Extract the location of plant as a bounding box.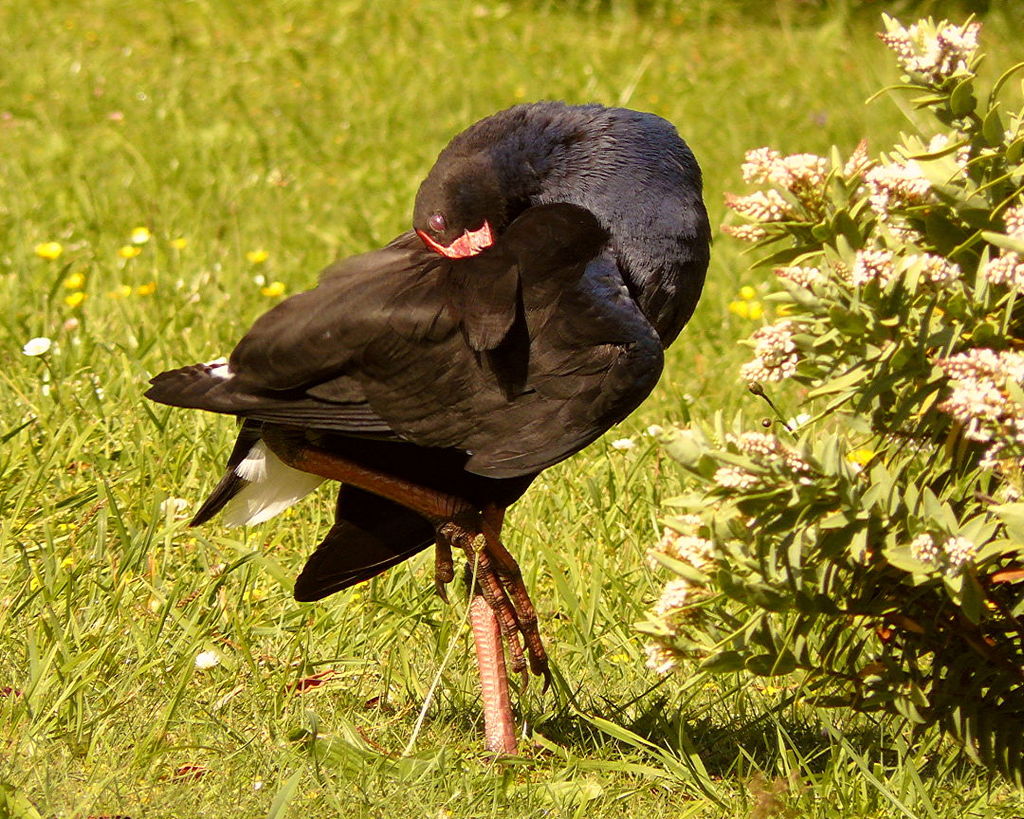
bbox(624, 0, 1019, 782).
